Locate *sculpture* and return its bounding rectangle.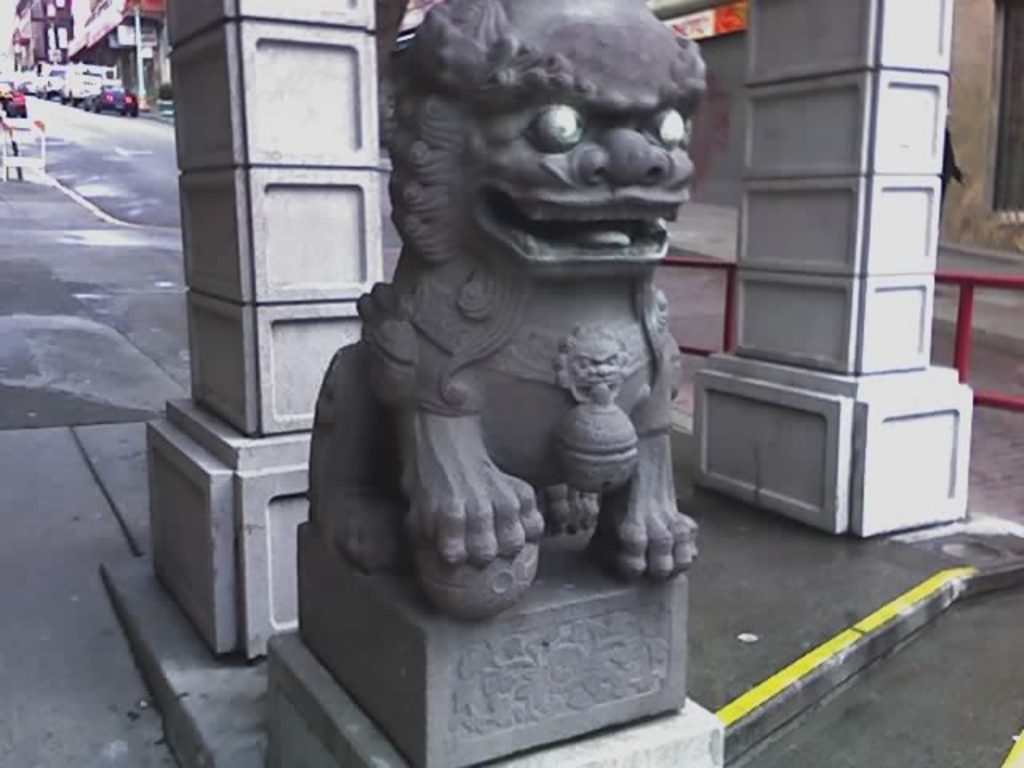
detection(296, 34, 733, 670).
